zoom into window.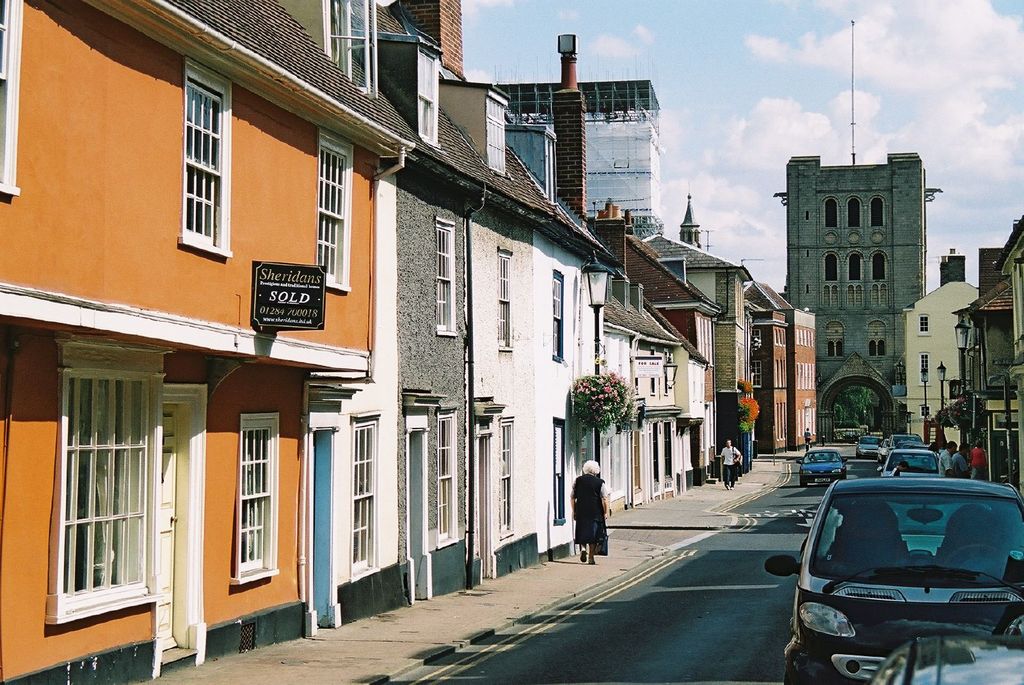
Zoom target: (0,0,27,194).
